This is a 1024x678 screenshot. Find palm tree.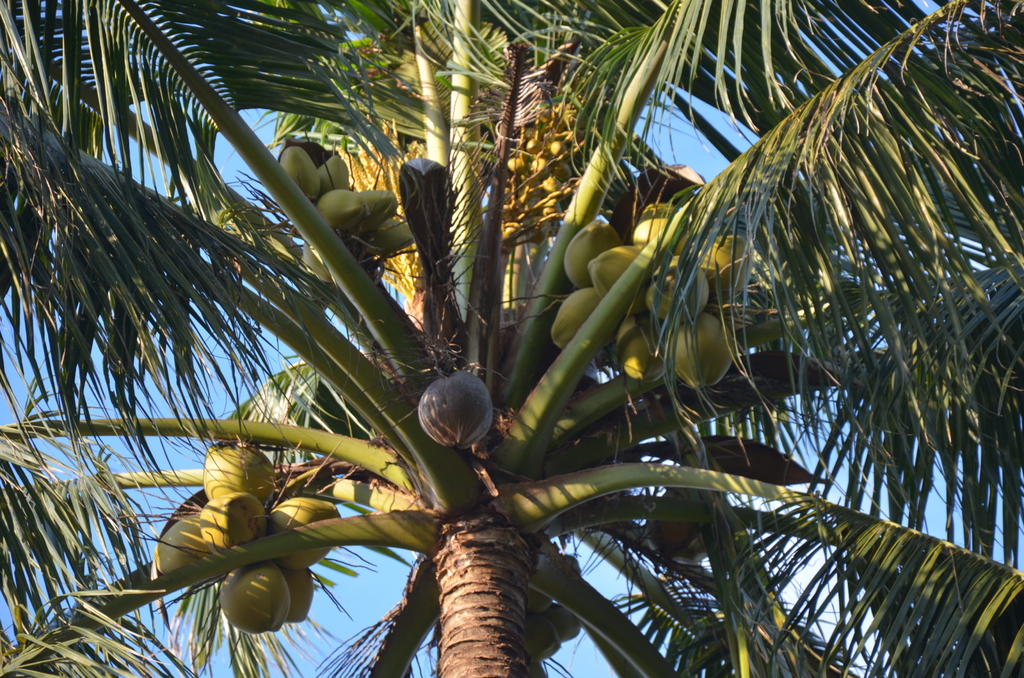
Bounding box: left=0, top=0, right=1023, bottom=677.
